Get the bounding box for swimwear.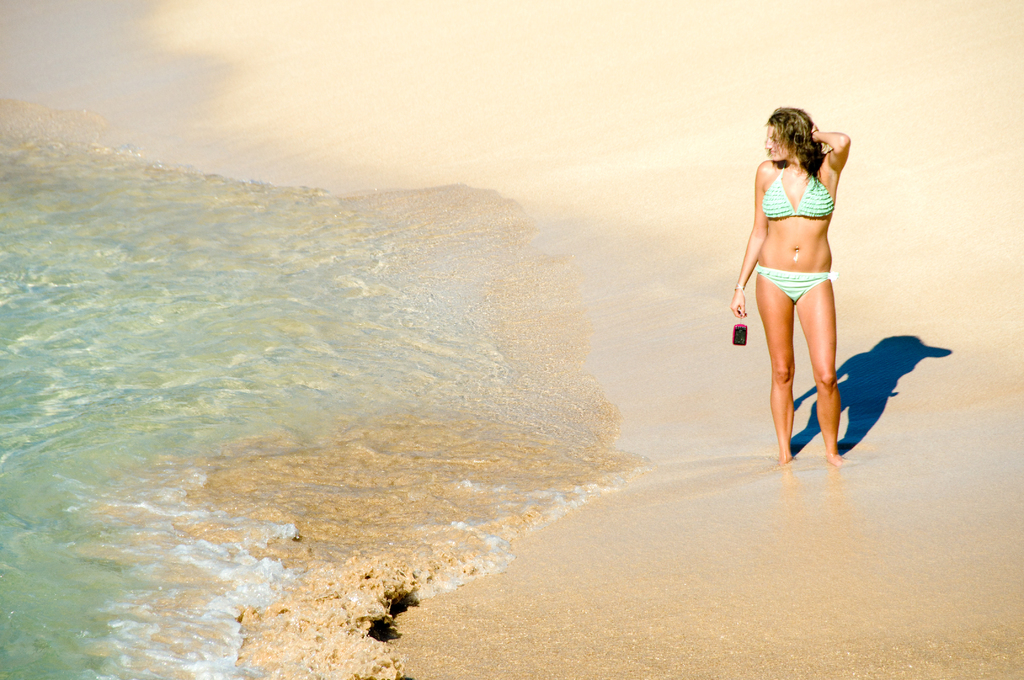
detection(762, 163, 835, 219).
